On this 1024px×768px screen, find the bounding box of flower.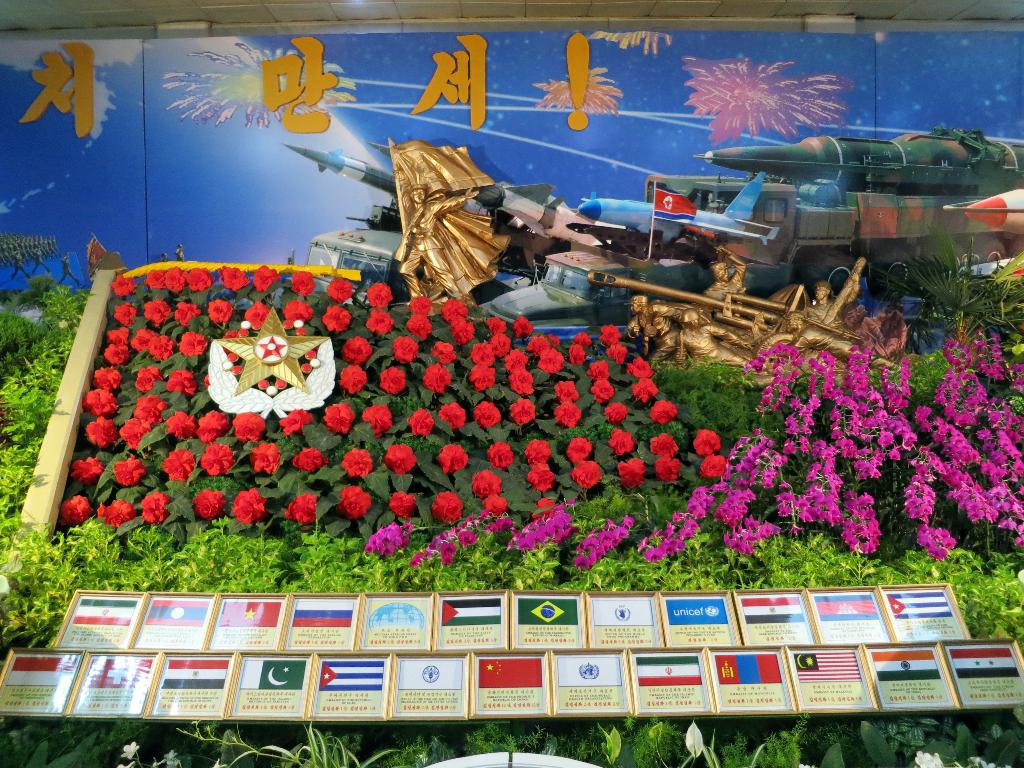
Bounding box: 630, 375, 654, 401.
